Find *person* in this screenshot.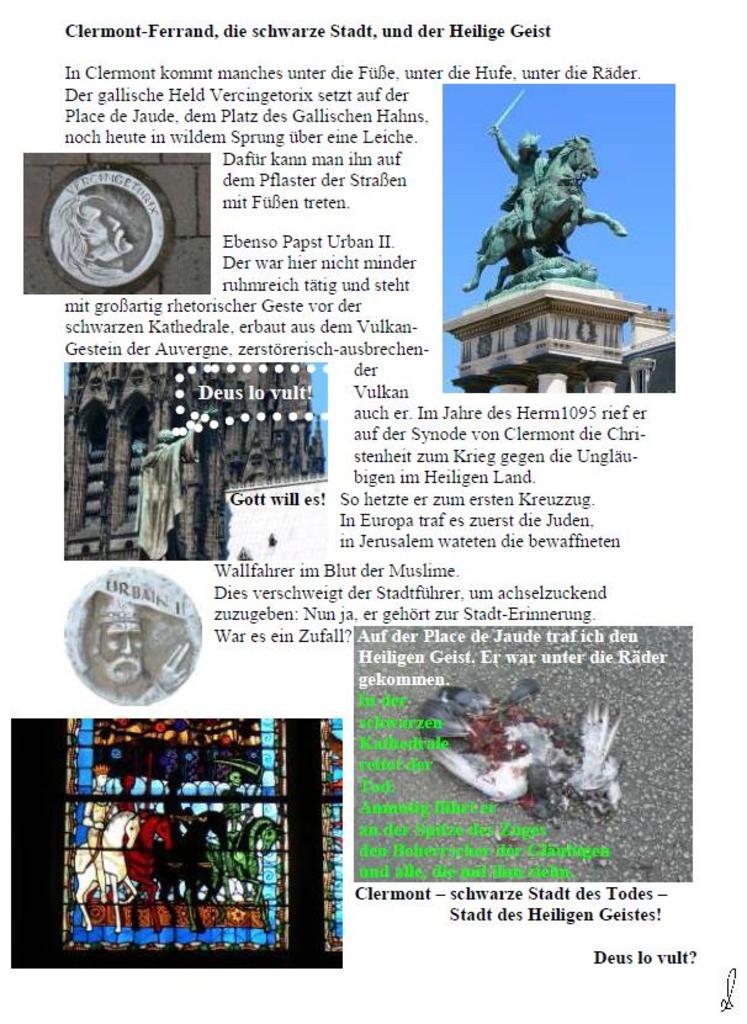
The bounding box for *person* is 111:415:191:555.
